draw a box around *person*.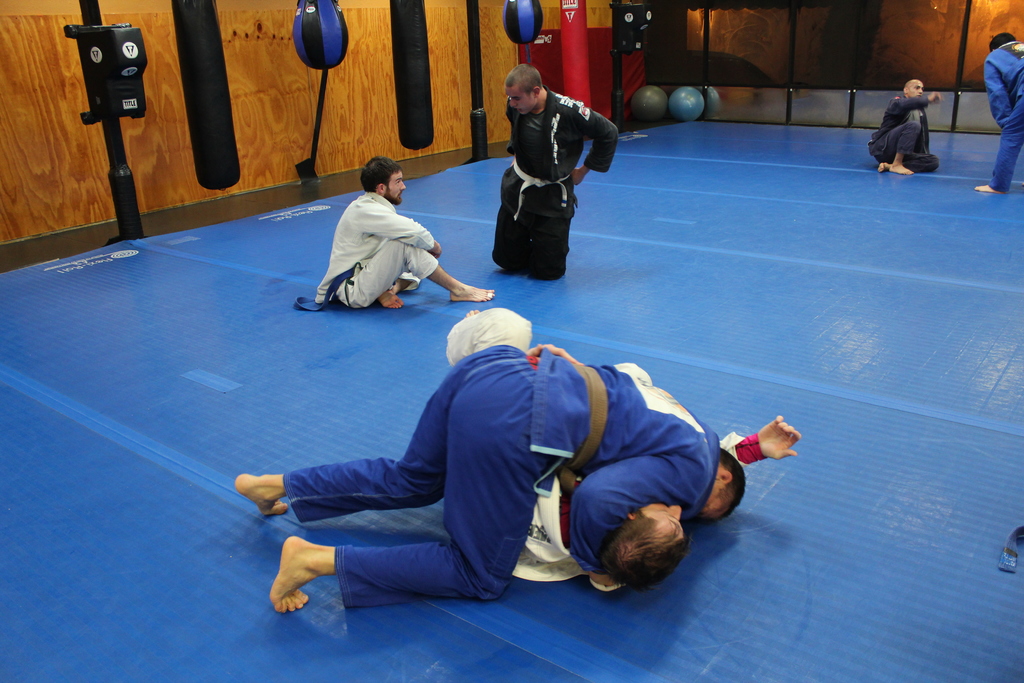
select_region(446, 309, 803, 588).
